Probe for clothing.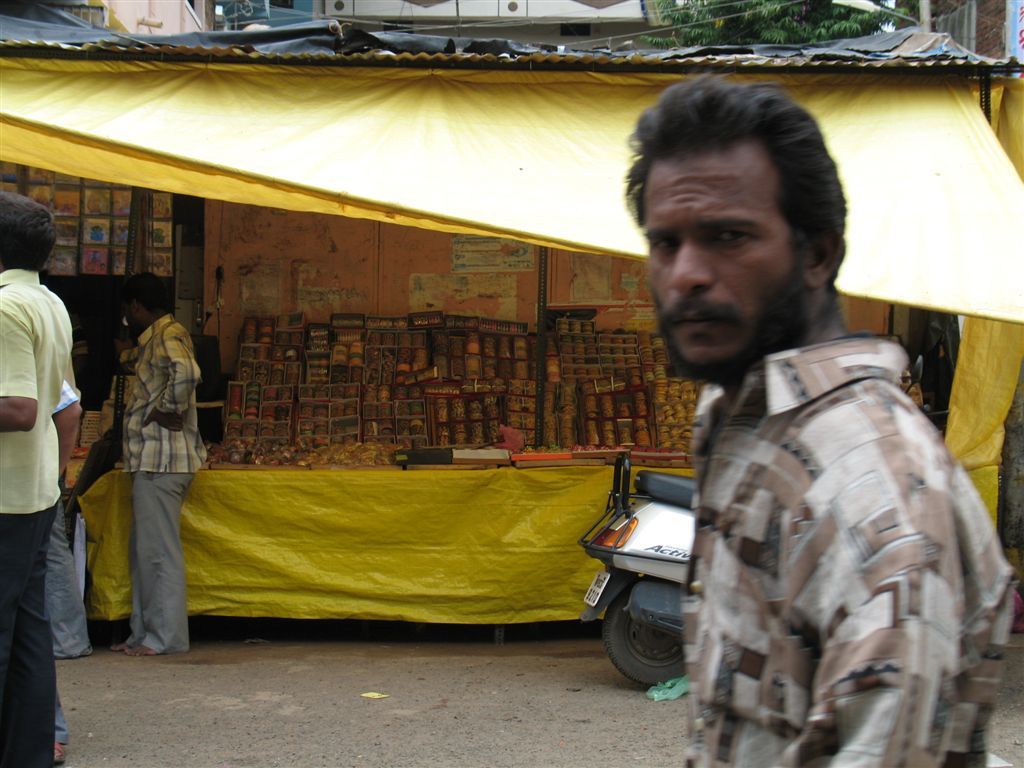
Probe result: rect(680, 329, 1016, 767).
